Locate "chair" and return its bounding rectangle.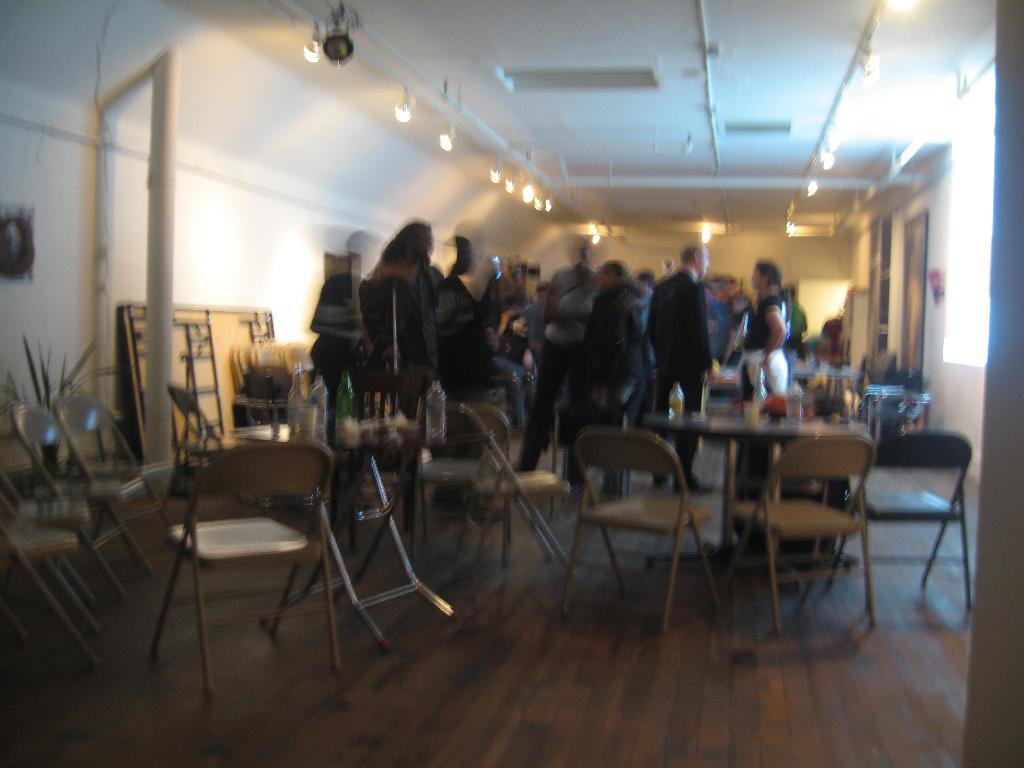
828:431:975:631.
